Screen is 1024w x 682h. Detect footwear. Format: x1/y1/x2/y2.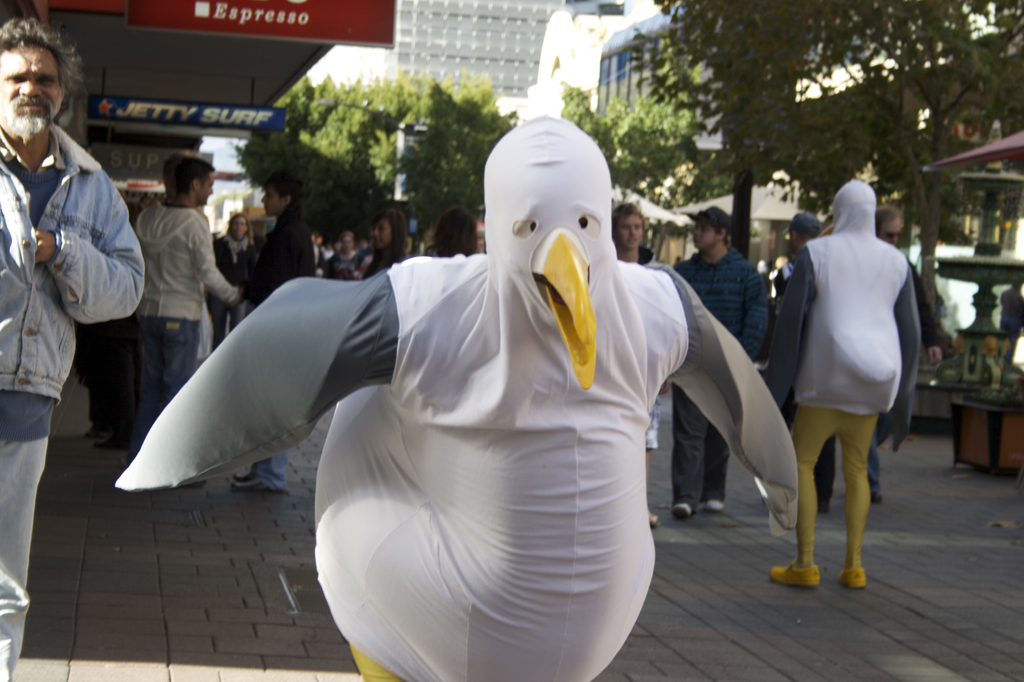
93/432/127/449.
